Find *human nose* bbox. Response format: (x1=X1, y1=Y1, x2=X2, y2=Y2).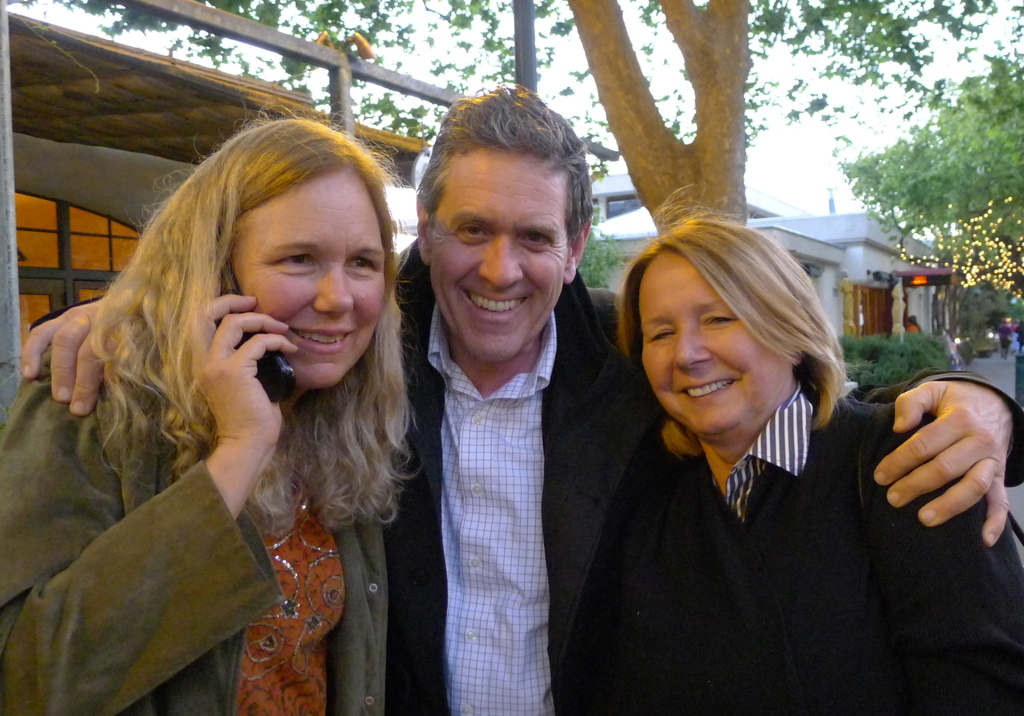
(x1=476, y1=234, x2=523, y2=287).
